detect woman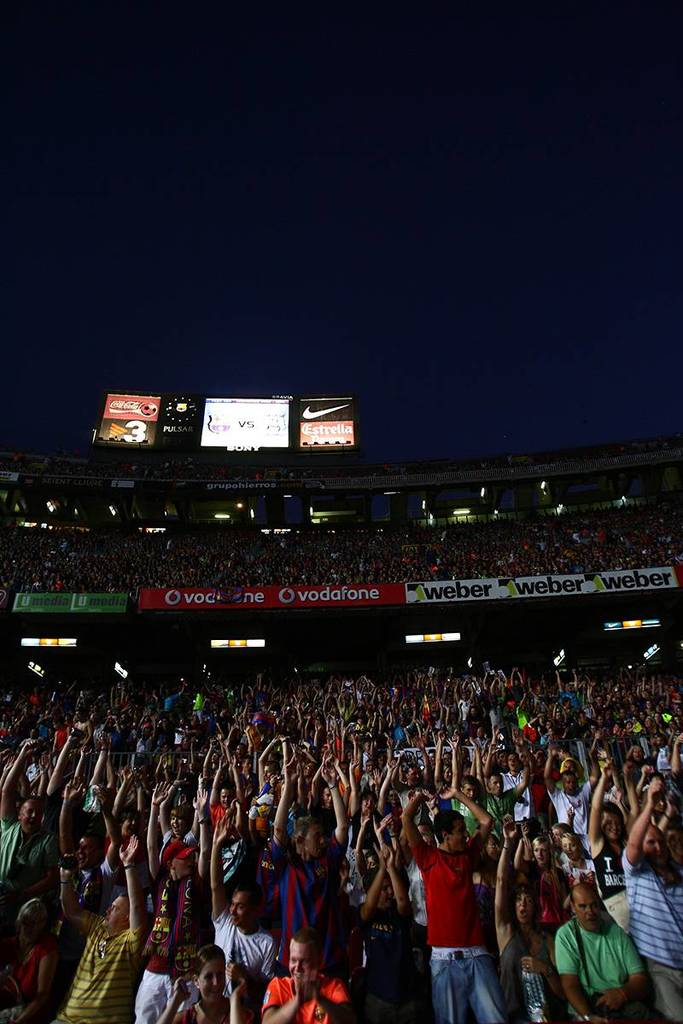
(0,897,61,1023)
